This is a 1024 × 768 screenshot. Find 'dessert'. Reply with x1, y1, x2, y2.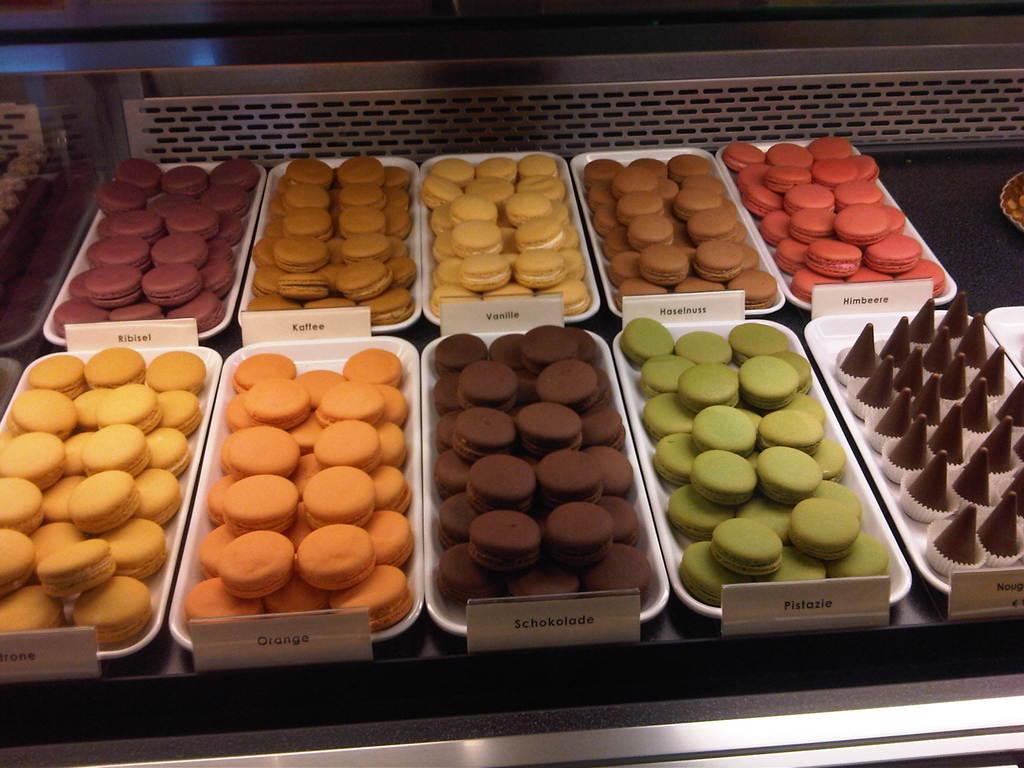
670, 154, 715, 180.
